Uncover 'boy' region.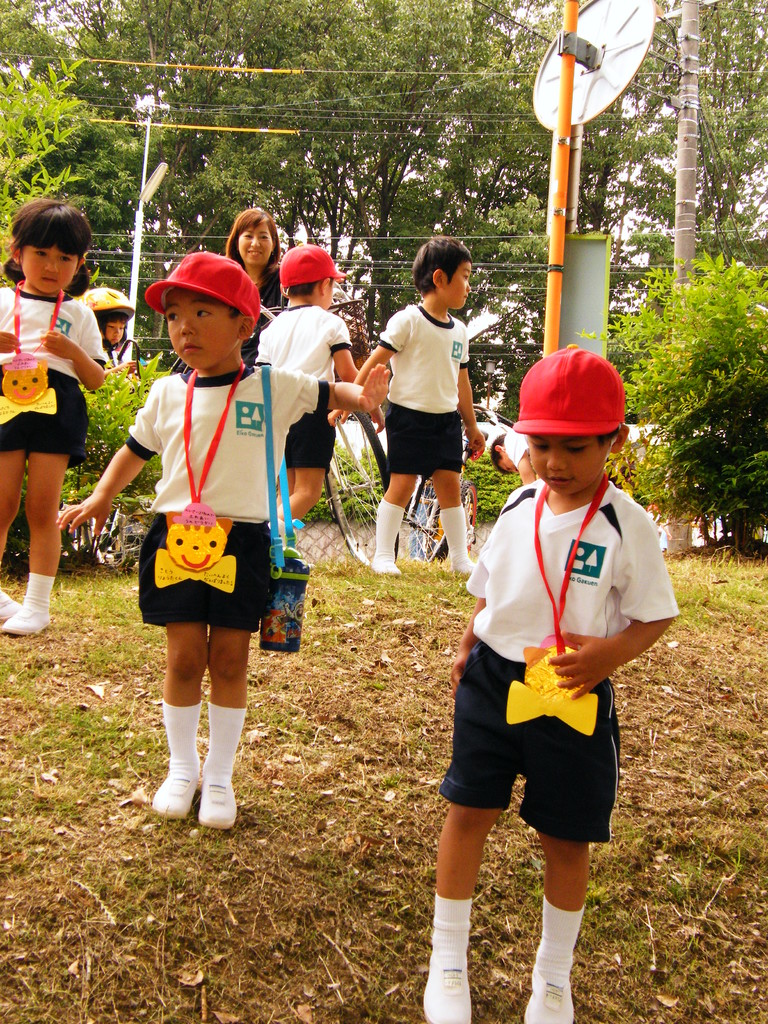
Uncovered: bbox(475, 424, 538, 498).
